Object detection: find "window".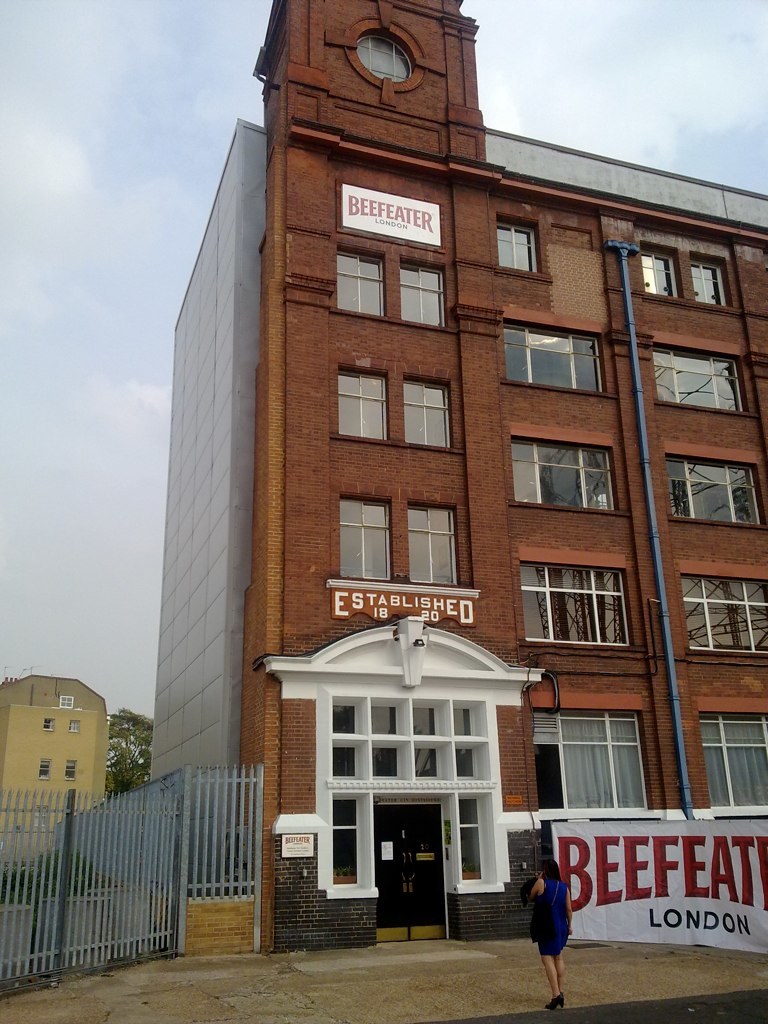
bbox=(515, 558, 625, 641).
